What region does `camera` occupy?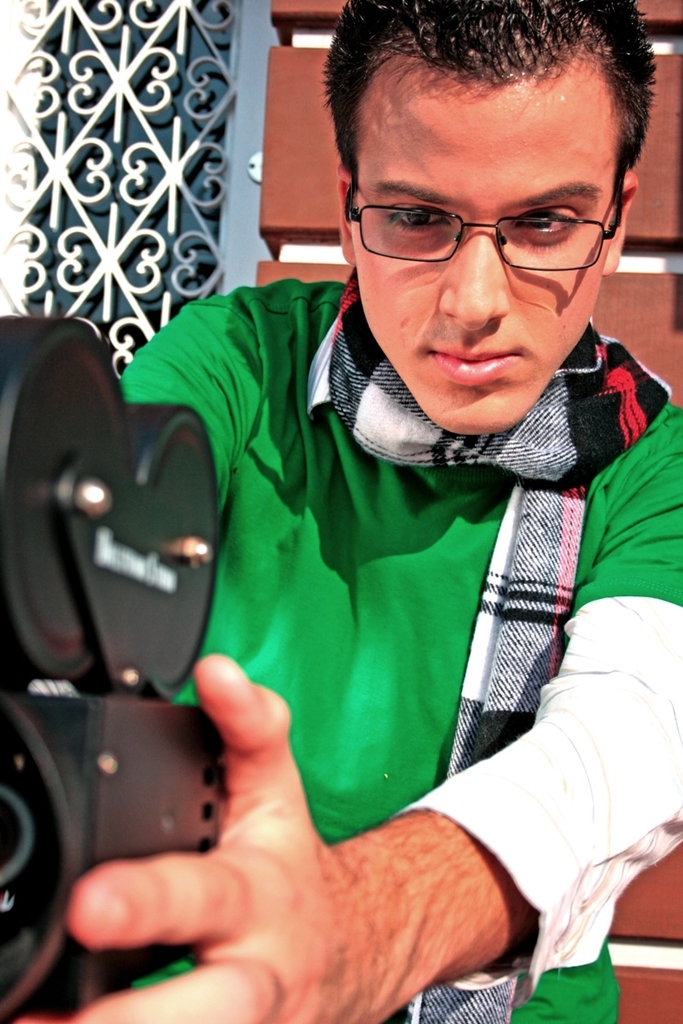
[0, 315, 228, 1023].
